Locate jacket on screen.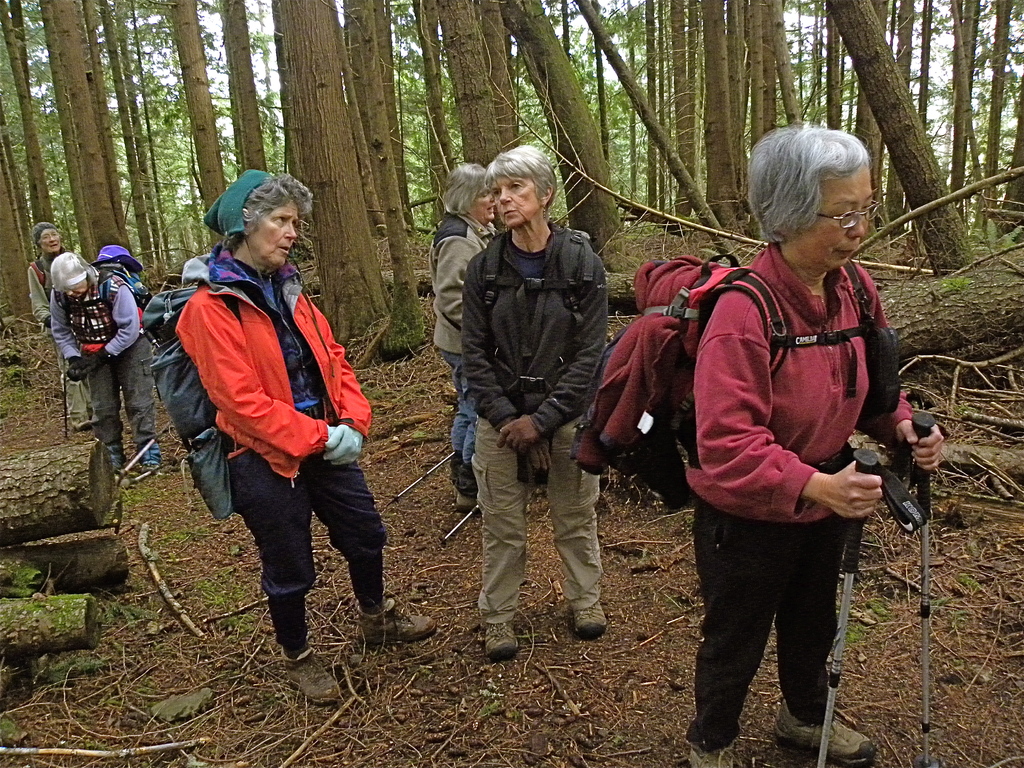
On screen at bbox=(148, 198, 346, 488).
